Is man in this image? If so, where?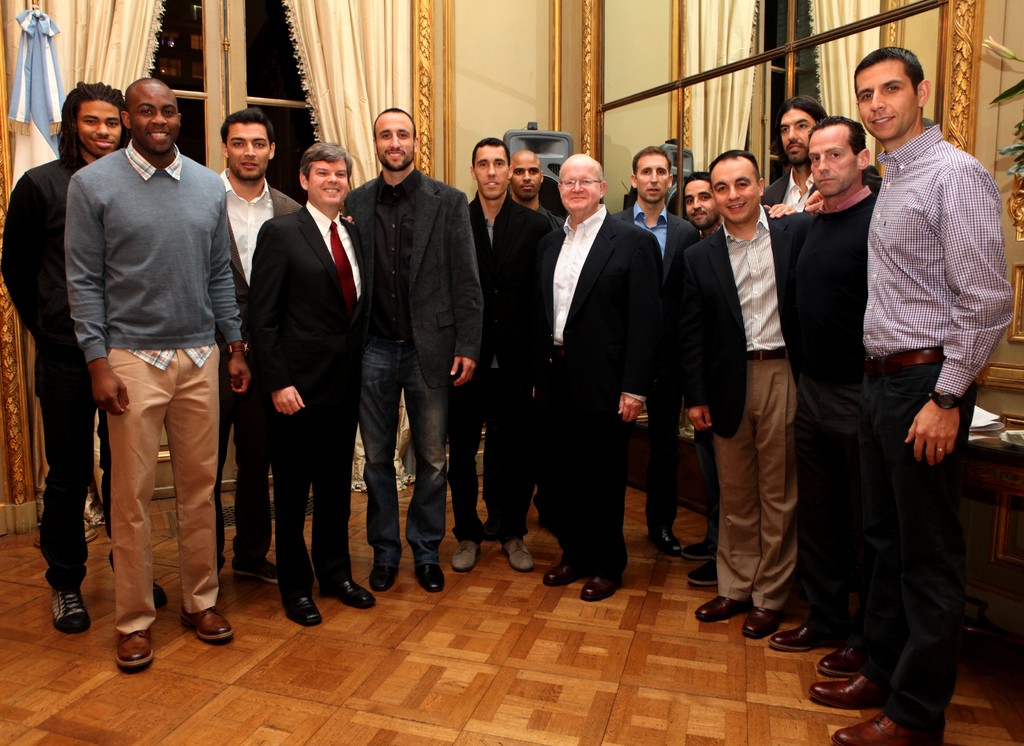
Yes, at region(343, 104, 481, 591).
